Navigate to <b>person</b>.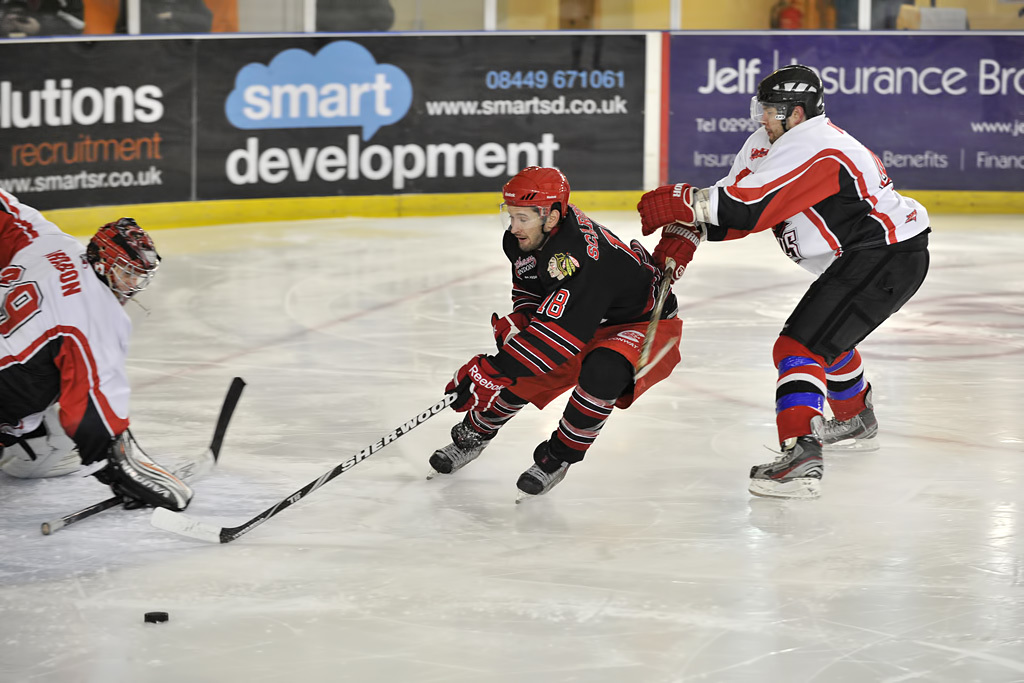
Navigation target: 416:157:694:514.
